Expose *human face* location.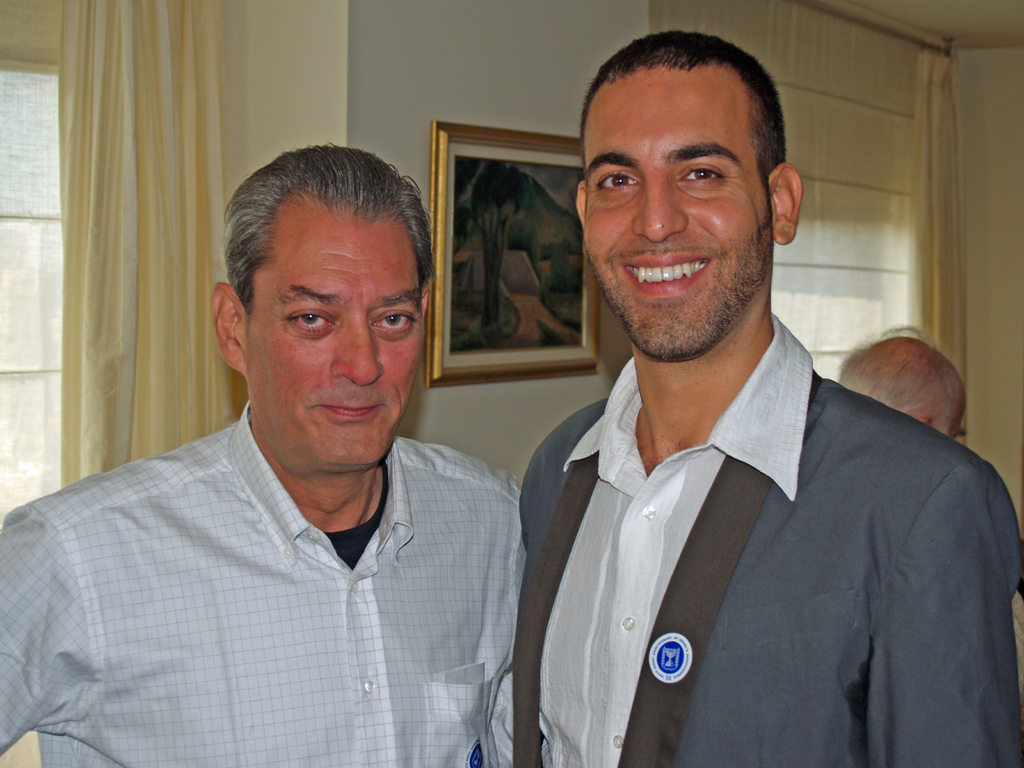
Exposed at bbox=(243, 204, 426, 477).
